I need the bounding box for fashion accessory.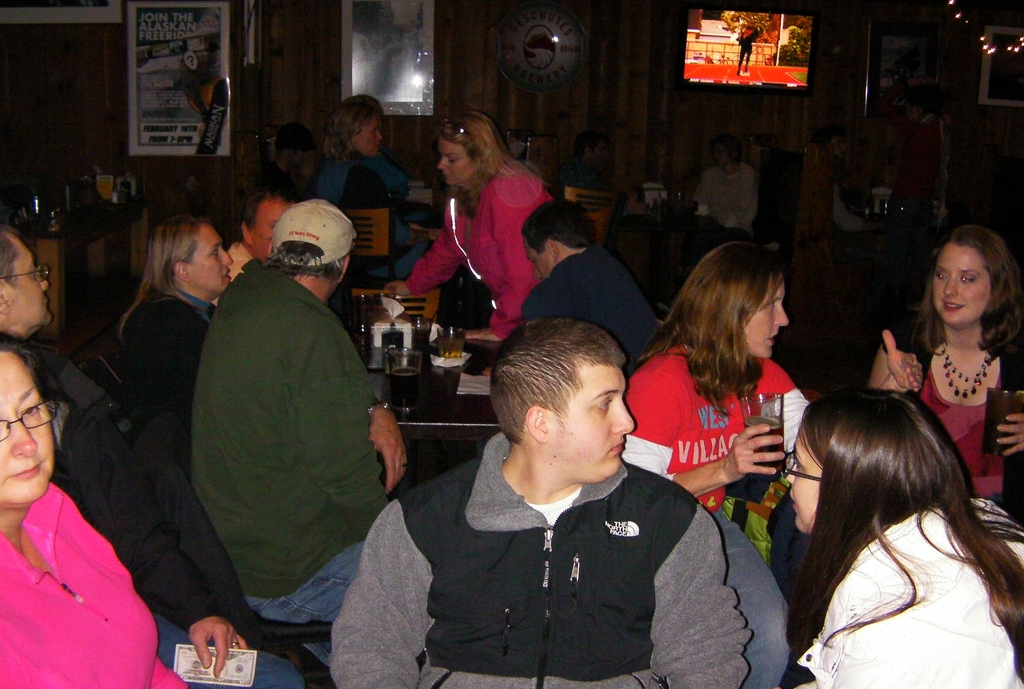
Here it is: (231, 638, 242, 648).
